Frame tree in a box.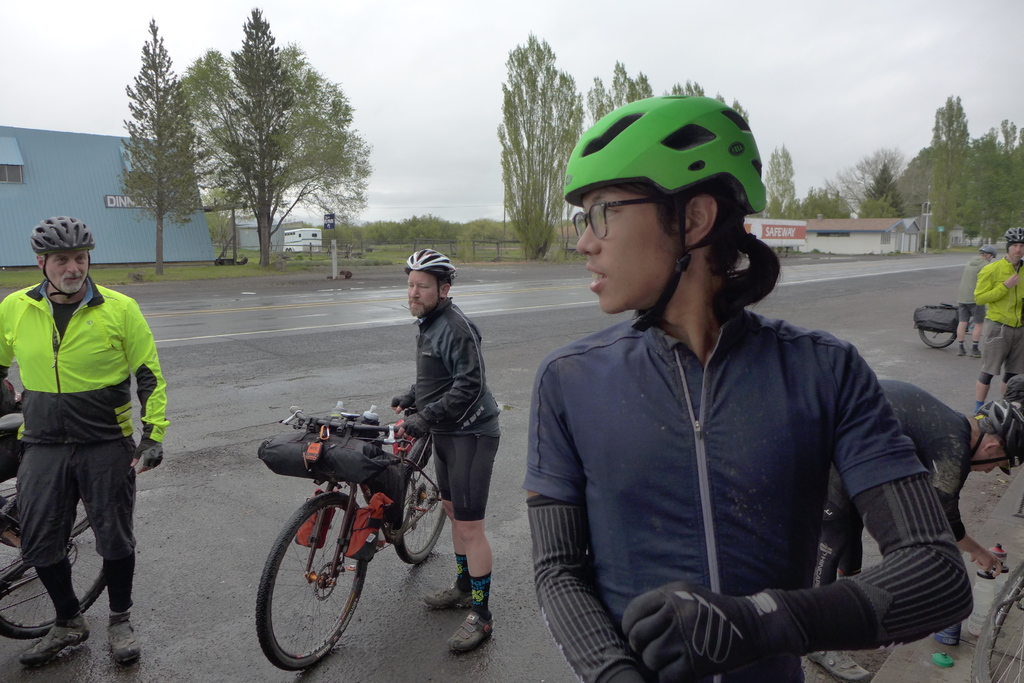
857 197 902 218.
